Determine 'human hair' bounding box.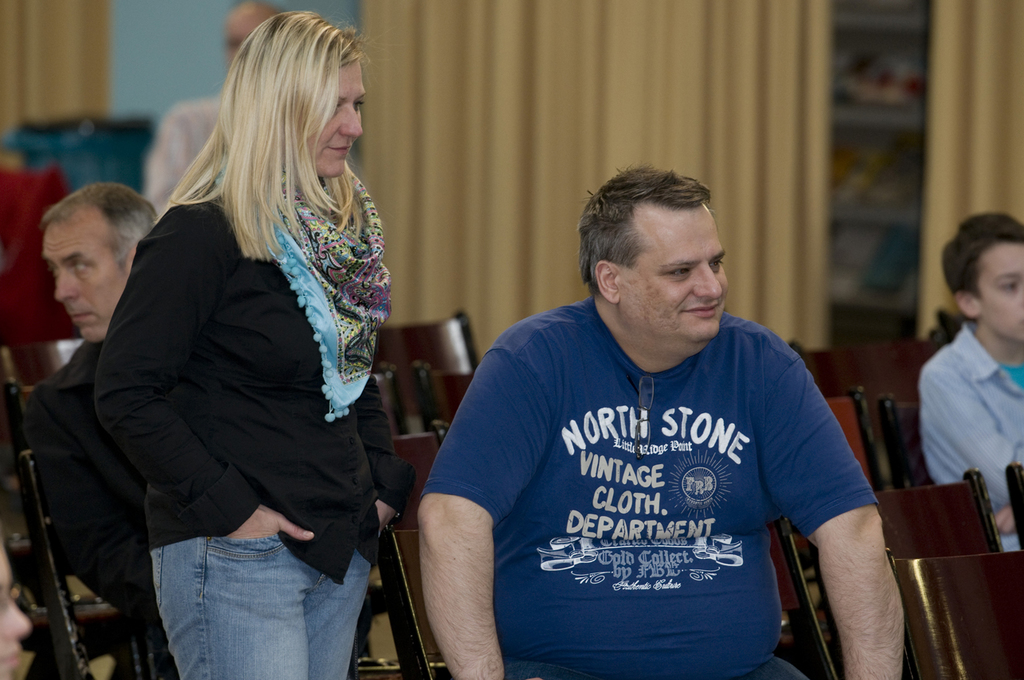
Determined: left=940, top=210, right=1023, bottom=326.
